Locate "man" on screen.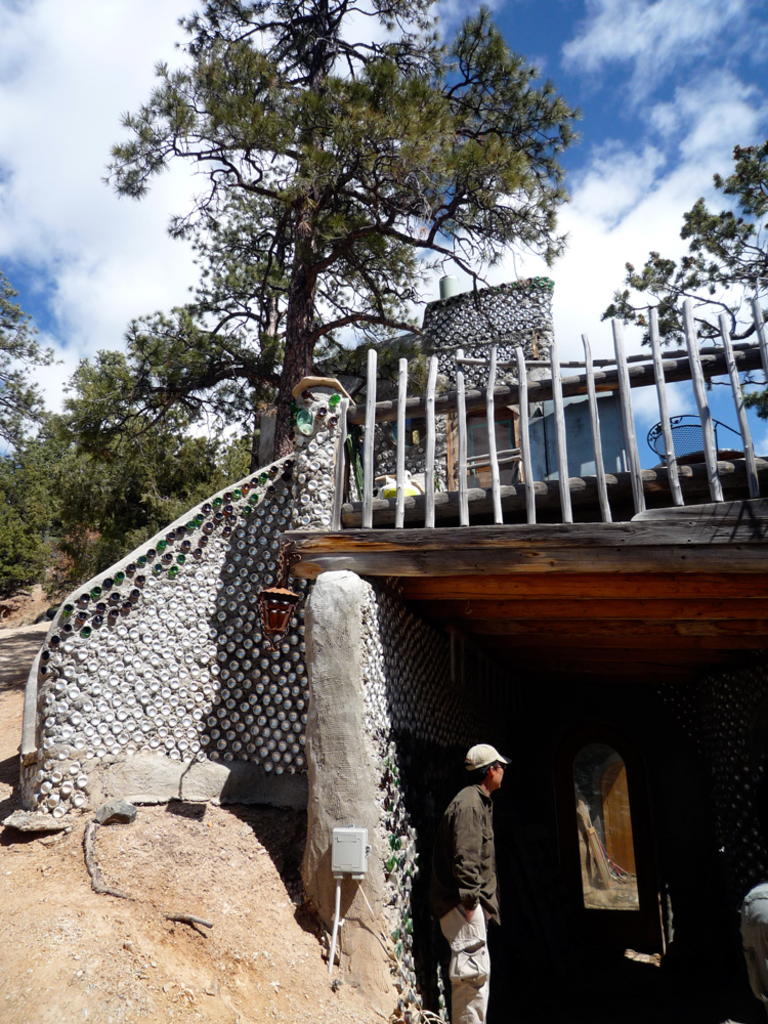
On screen at left=438, top=743, right=507, bottom=1023.
